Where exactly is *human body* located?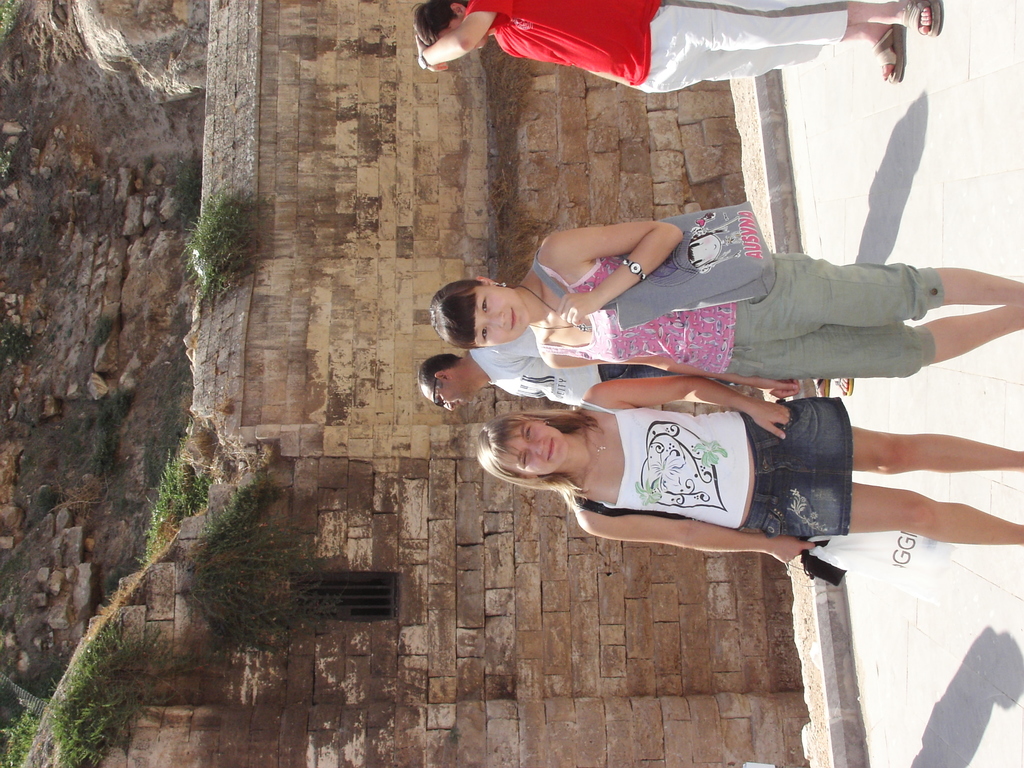
Its bounding box is (475,377,1023,566).
